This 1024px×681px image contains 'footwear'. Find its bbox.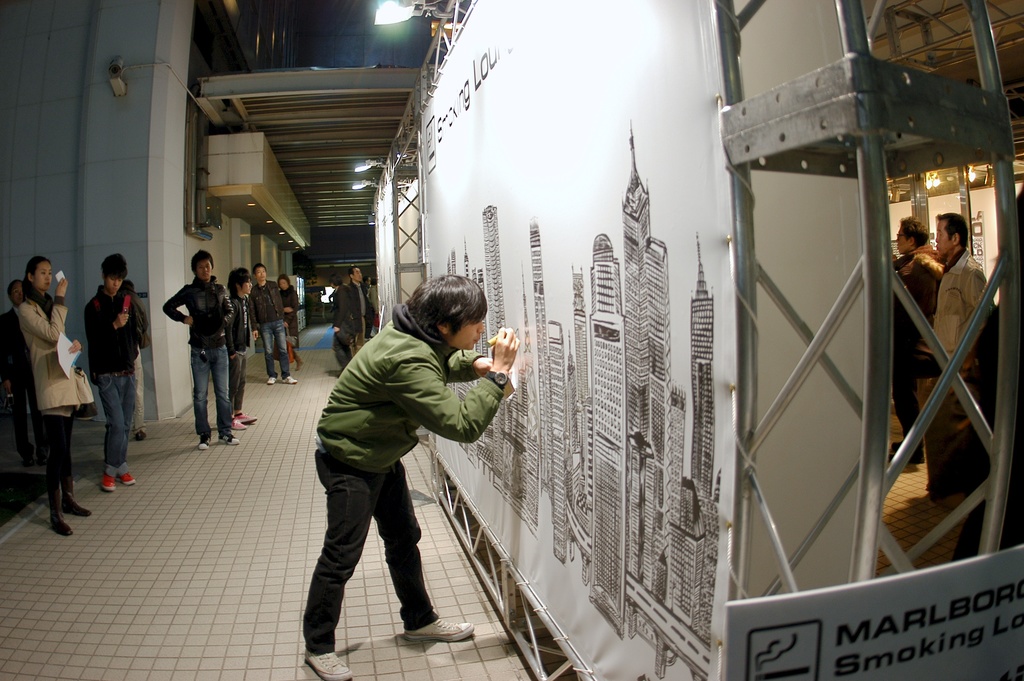
[59, 469, 92, 518].
